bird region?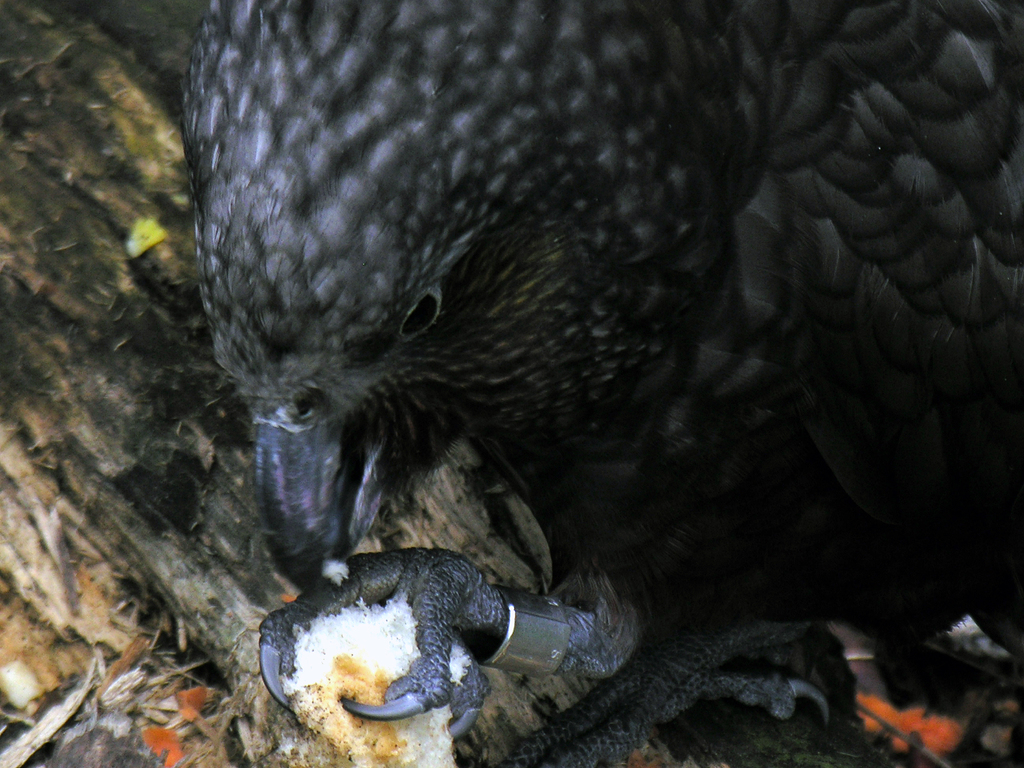
[186, 51, 967, 704]
